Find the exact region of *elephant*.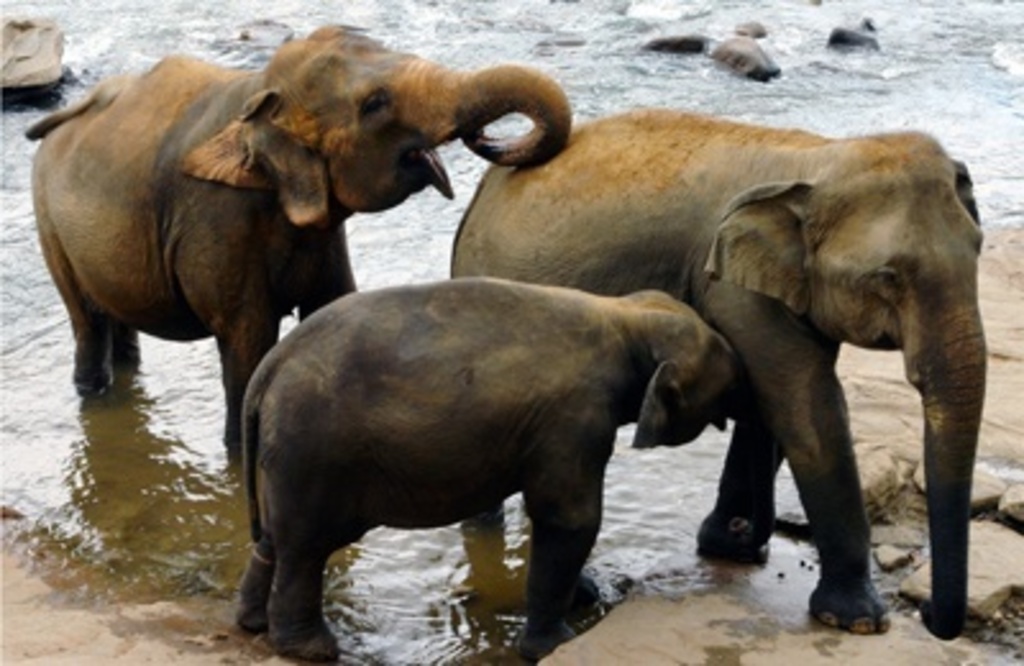
Exact region: BBox(448, 133, 993, 633).
